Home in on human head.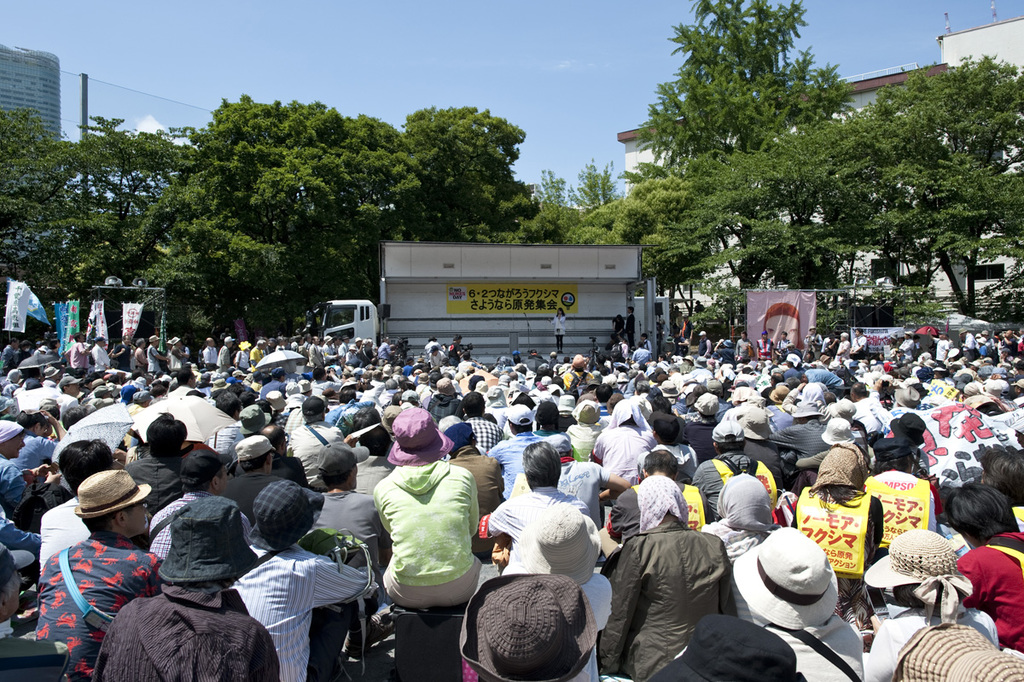
Homed in at (x1=150, y1=335, x2=160, y2=350).
